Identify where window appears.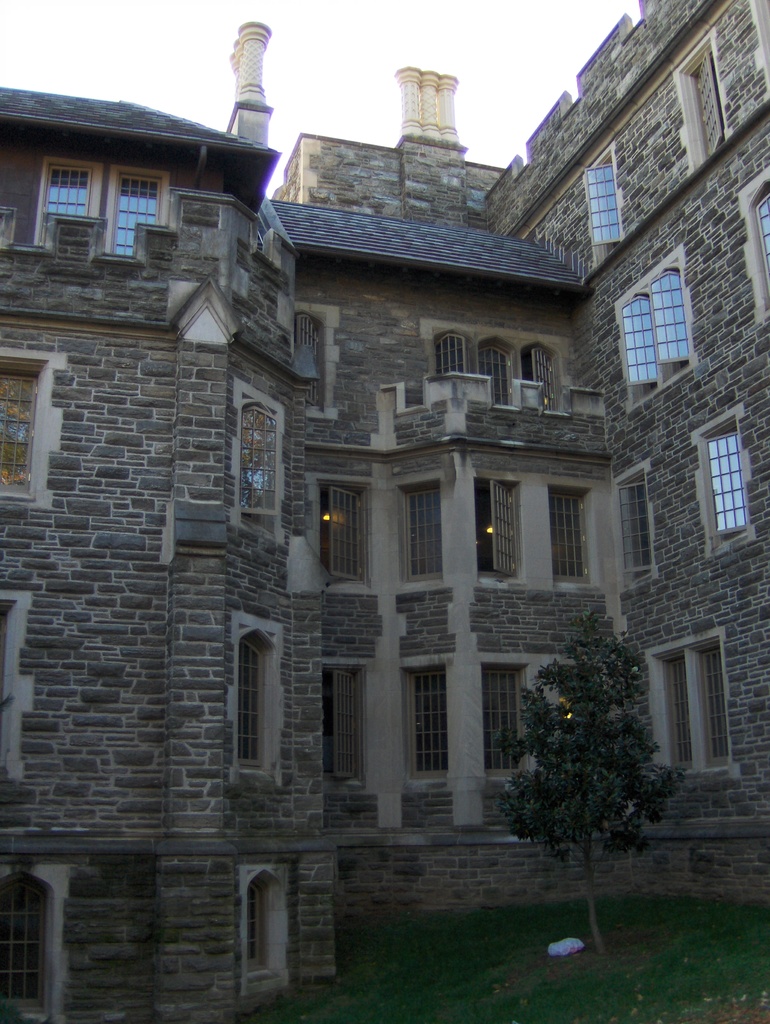
Appears at rect(686, 36, 735, 164).
